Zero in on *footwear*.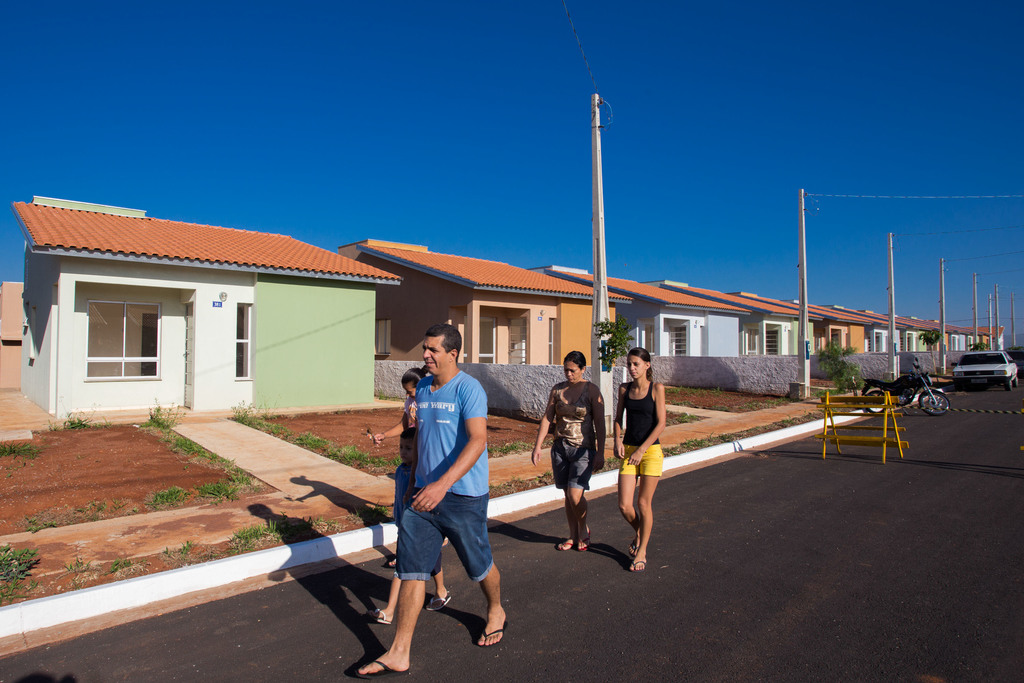
Zeroed in: bbox=[365, 605, 392, 624].
